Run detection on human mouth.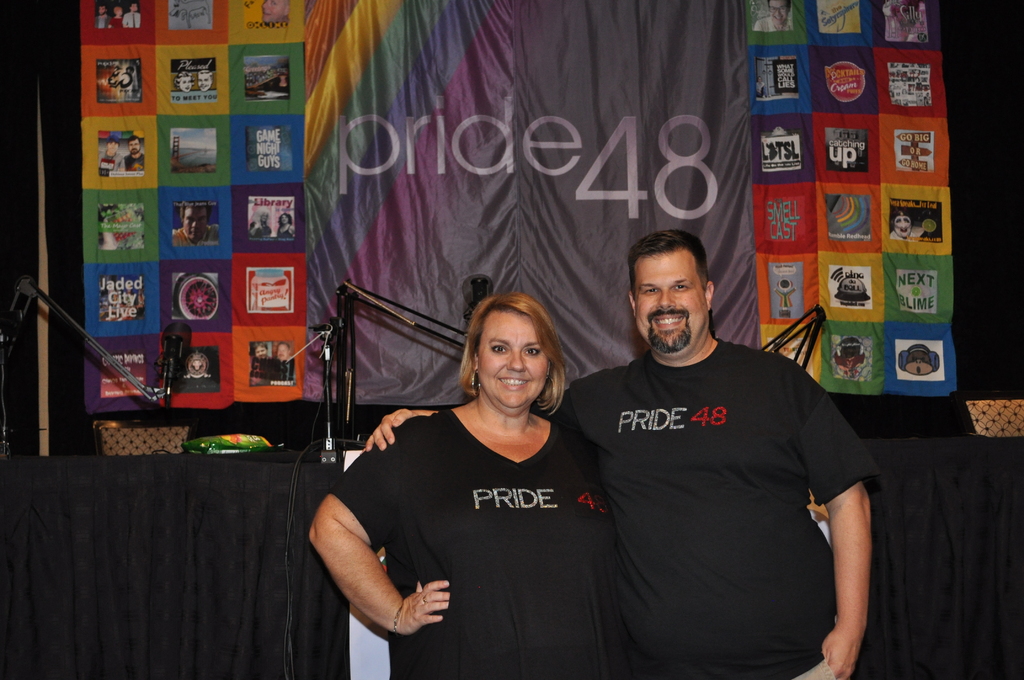
Result: left=493, top=373, right=530, bottom=396.
